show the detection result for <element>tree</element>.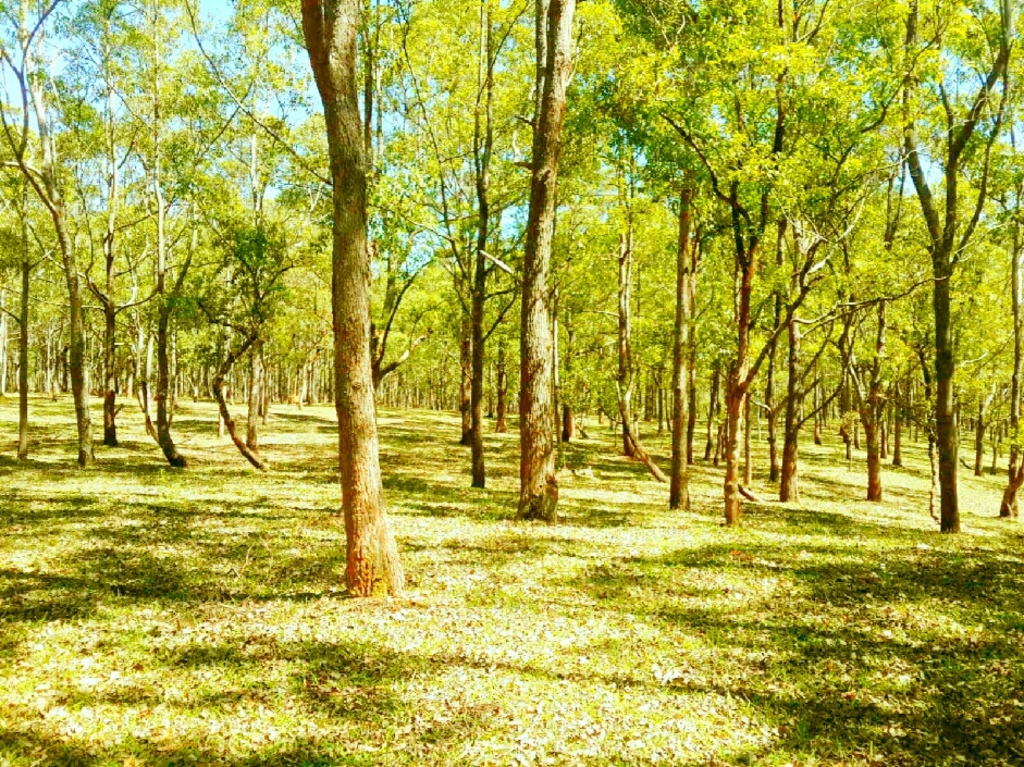
288, 0, 488, 602.
